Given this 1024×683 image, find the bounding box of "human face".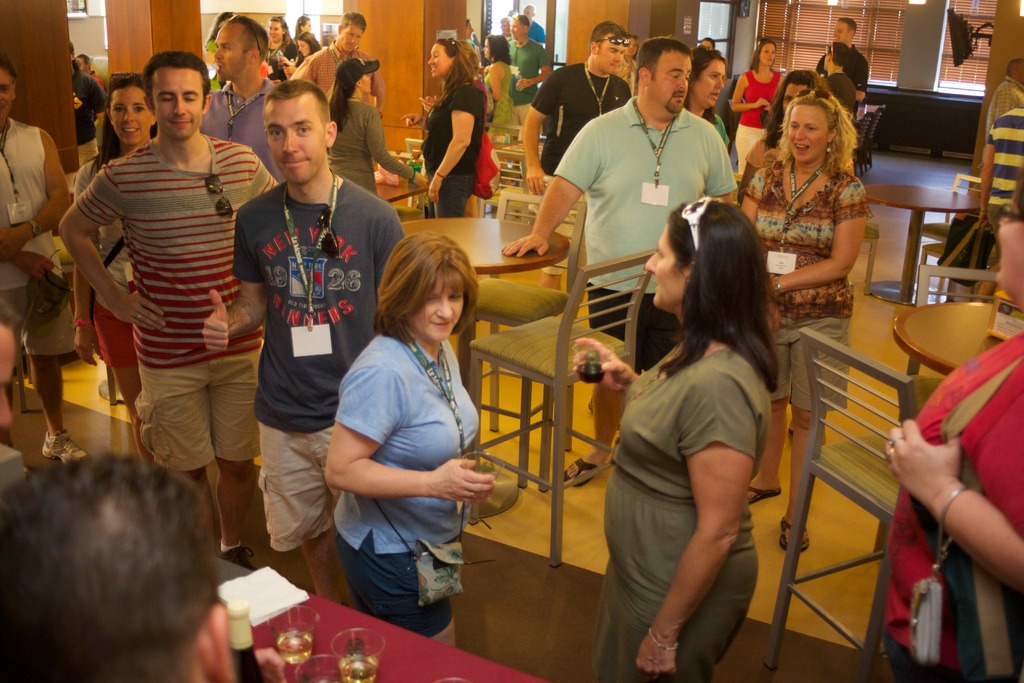
(left=362, top=73, right=371, bottom=94).
